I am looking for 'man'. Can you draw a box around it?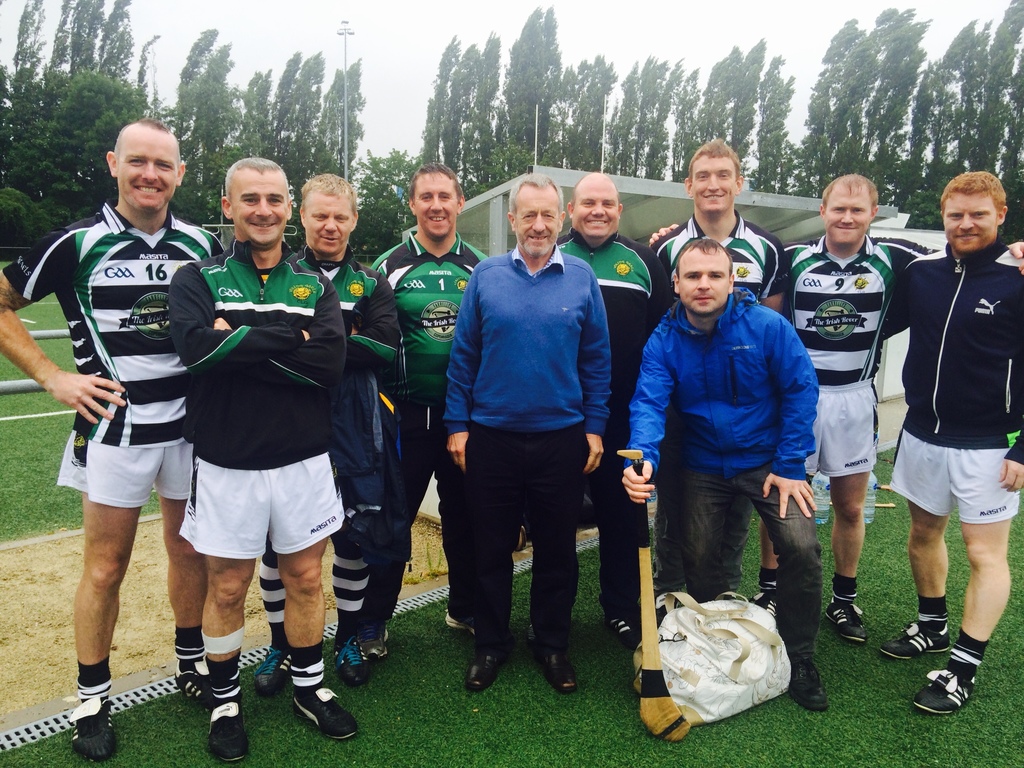
Sure, the bounding box is region(442, 169, 612, 697).
